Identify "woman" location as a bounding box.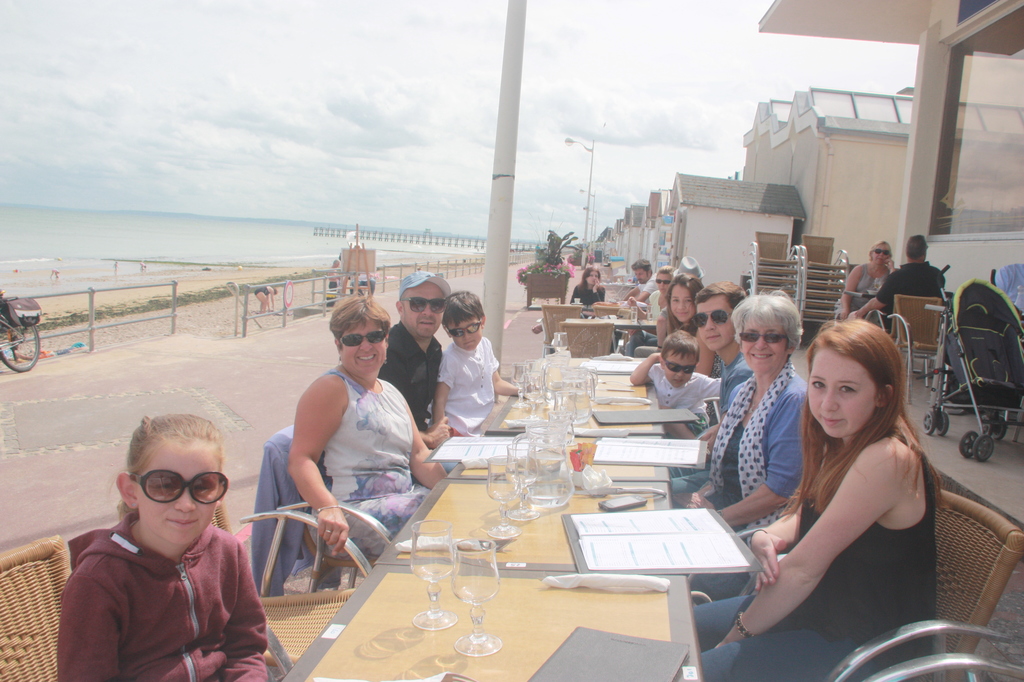
bbox(829, 235, 904, 323).
